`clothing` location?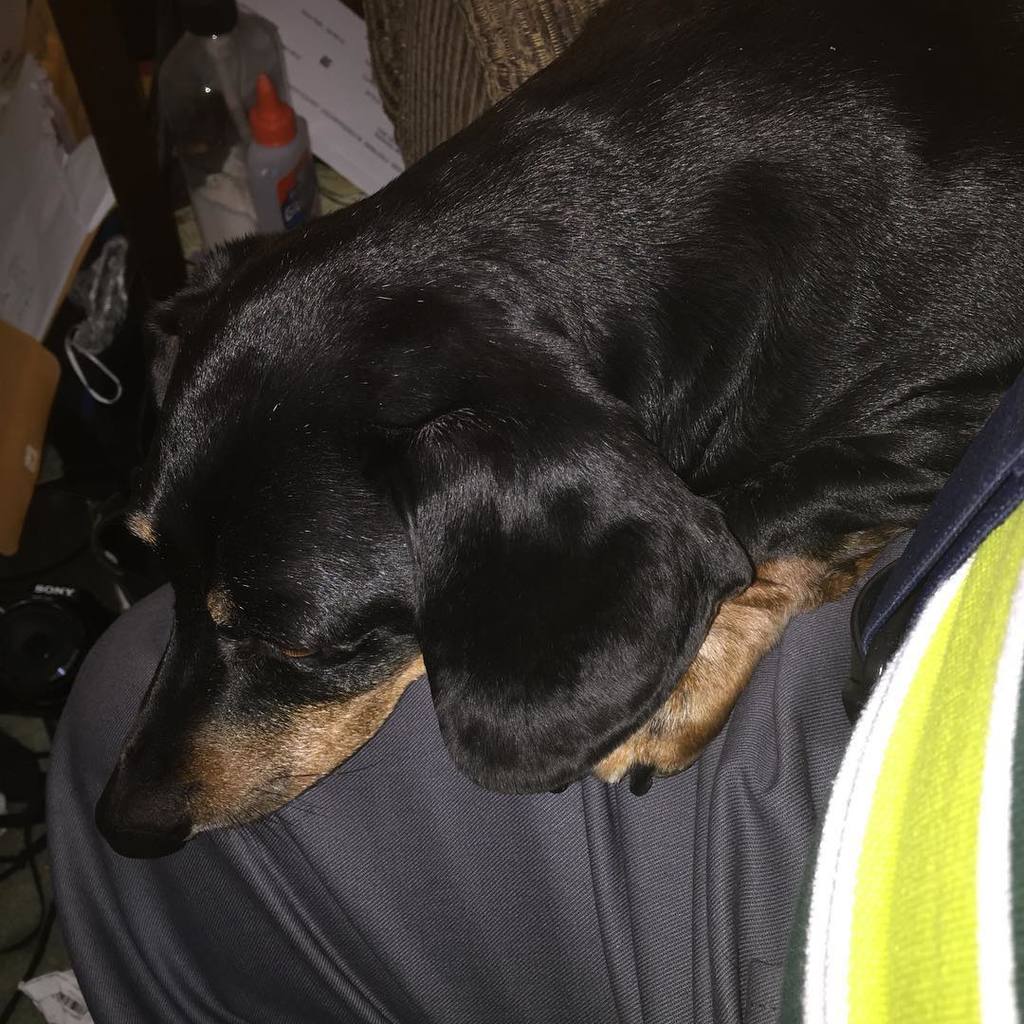
bbox(43, 504, 1023, 1023)
